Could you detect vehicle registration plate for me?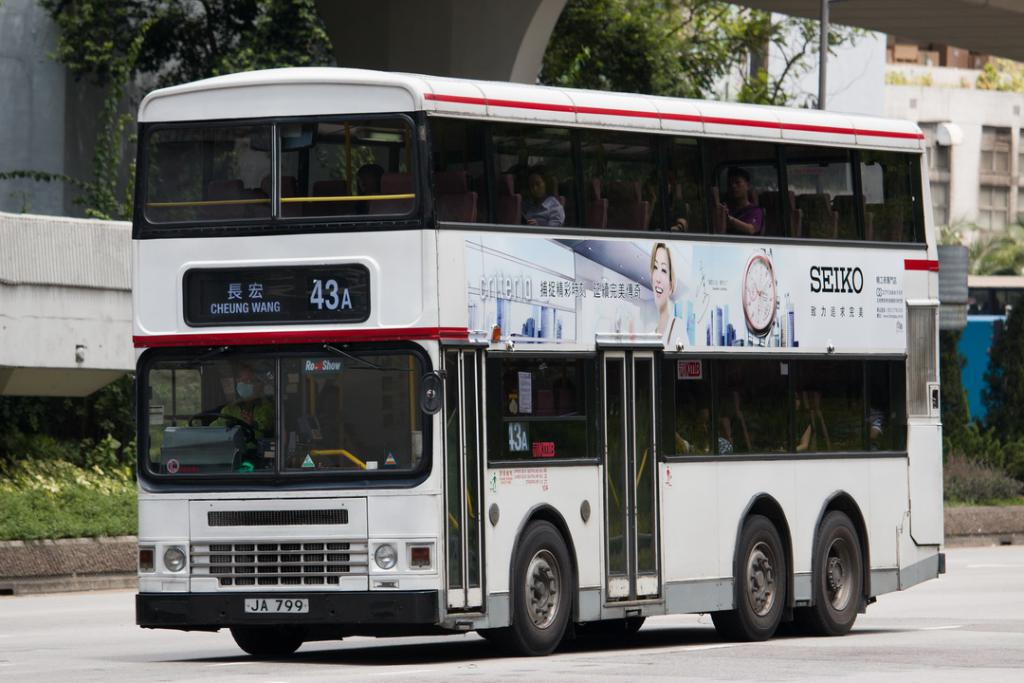
Detection result: {"x1": 246, "y1": 590, "x2": 307, "y2": 614}.
